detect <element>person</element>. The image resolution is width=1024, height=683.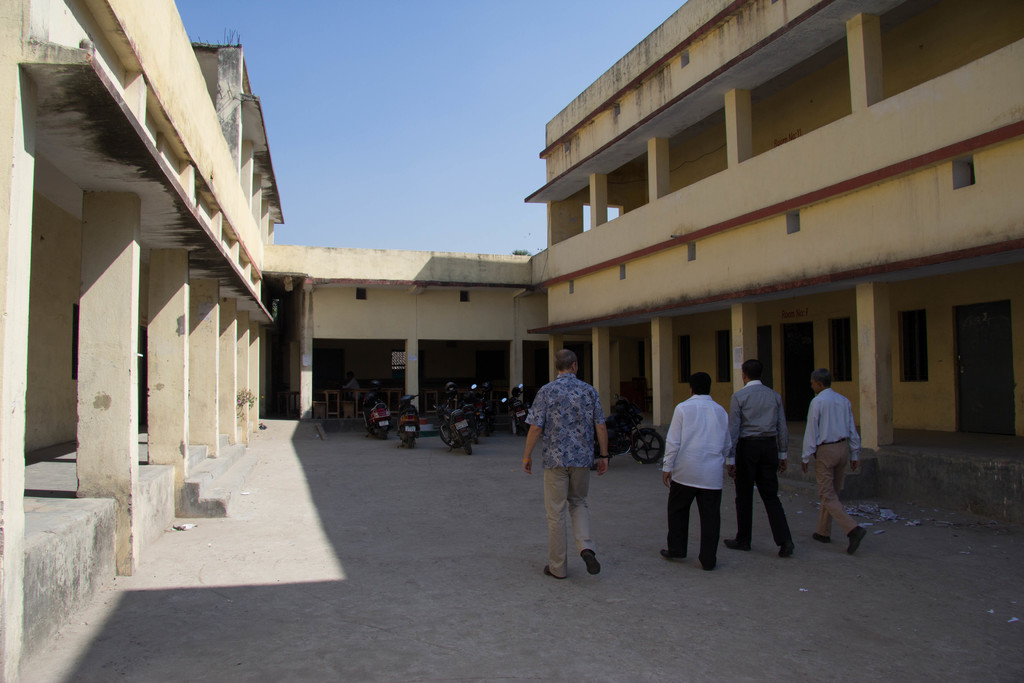
crop(522, 338, 616, 582).
